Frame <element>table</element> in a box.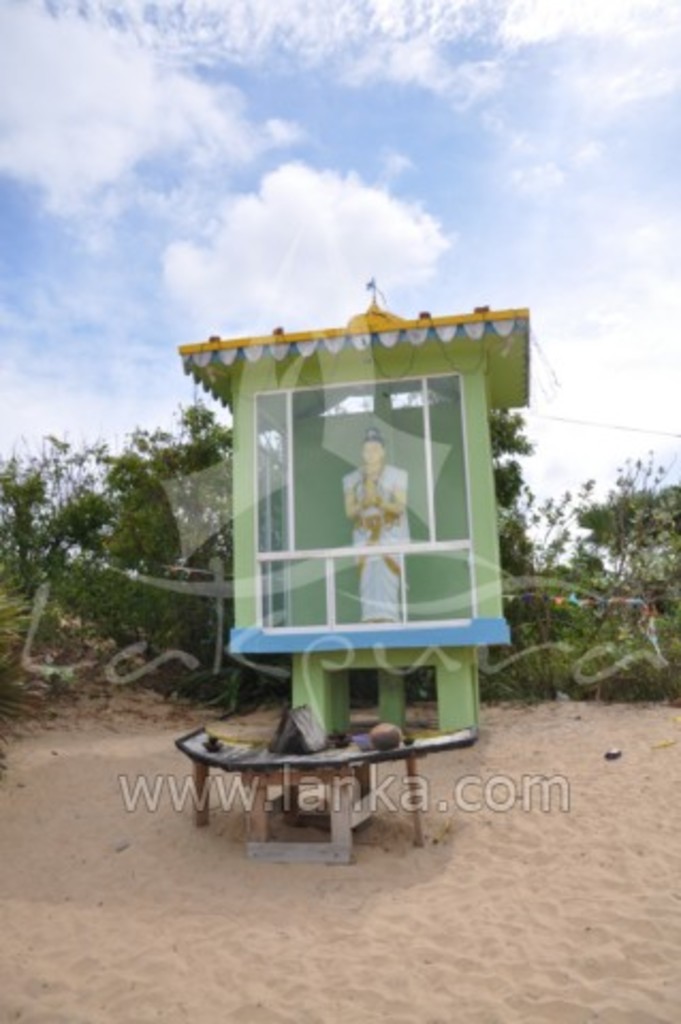
(x1=173, y1=727, x2=455, y2=858).
